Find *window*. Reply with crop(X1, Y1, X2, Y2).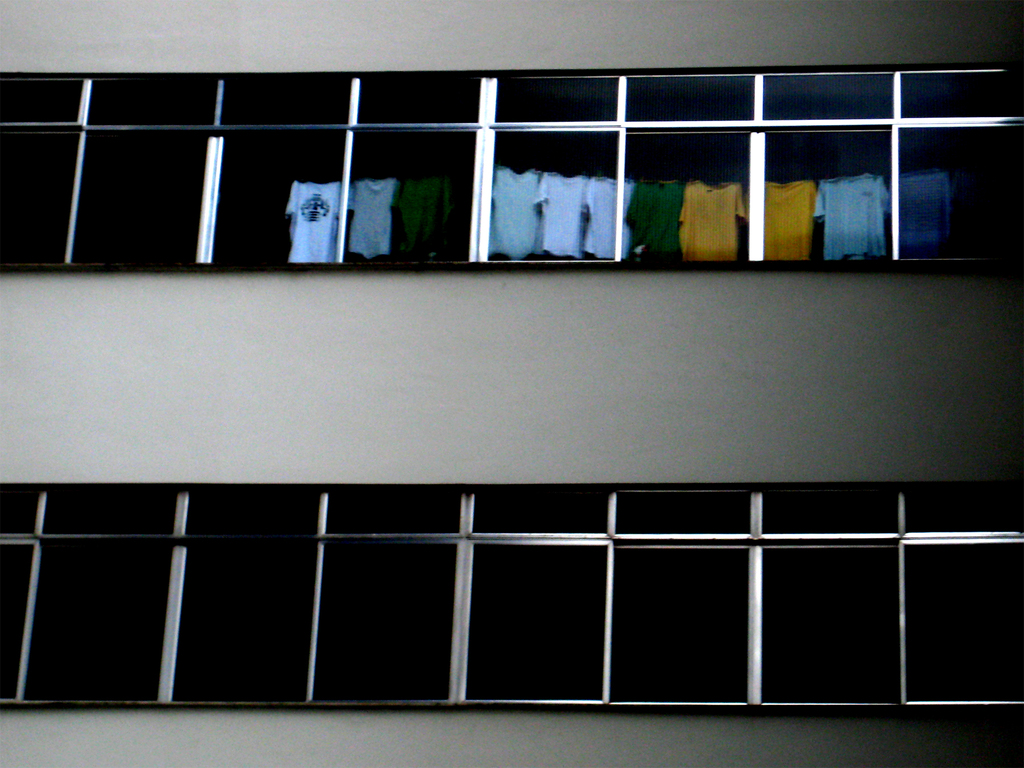
crop(0, 483, 1023, 707).
